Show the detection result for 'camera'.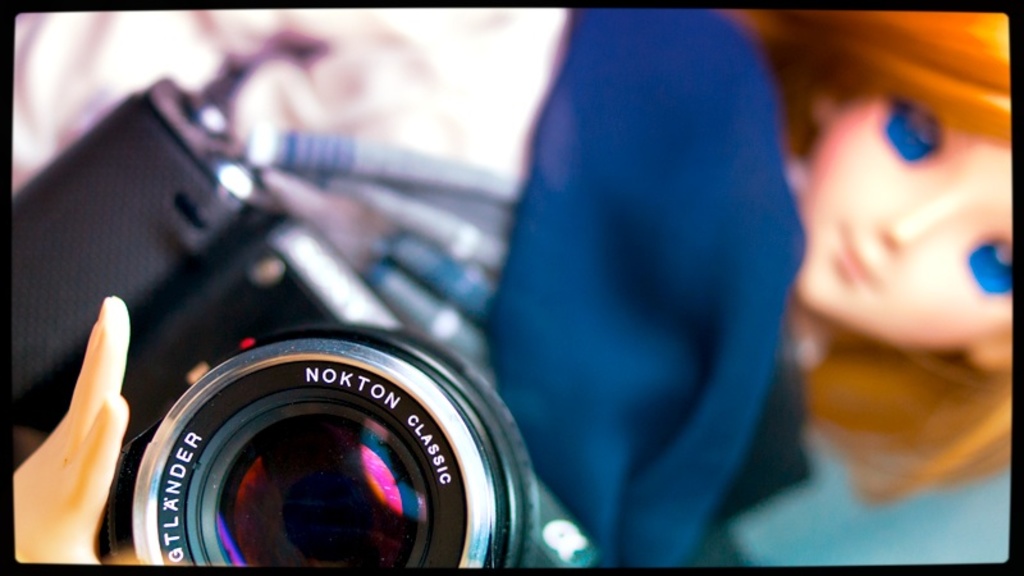
left=28, top=133, right=620, bottom=575.
